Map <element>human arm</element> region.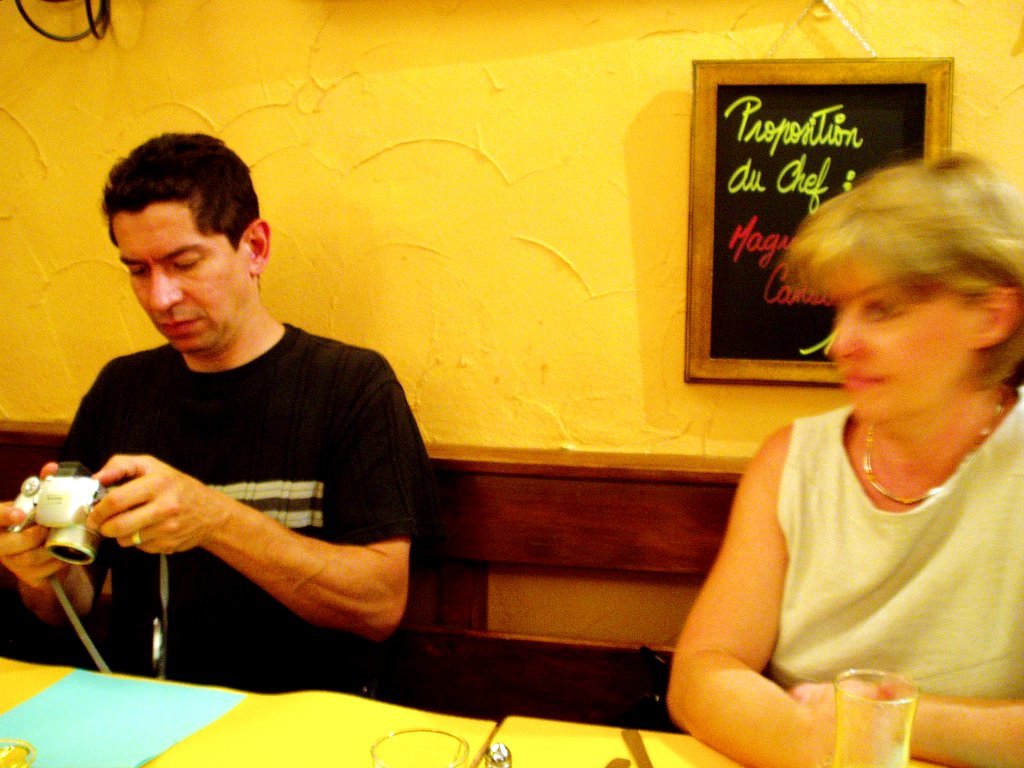
Mapped to <region>786, 673, 1023, 767</region>.
